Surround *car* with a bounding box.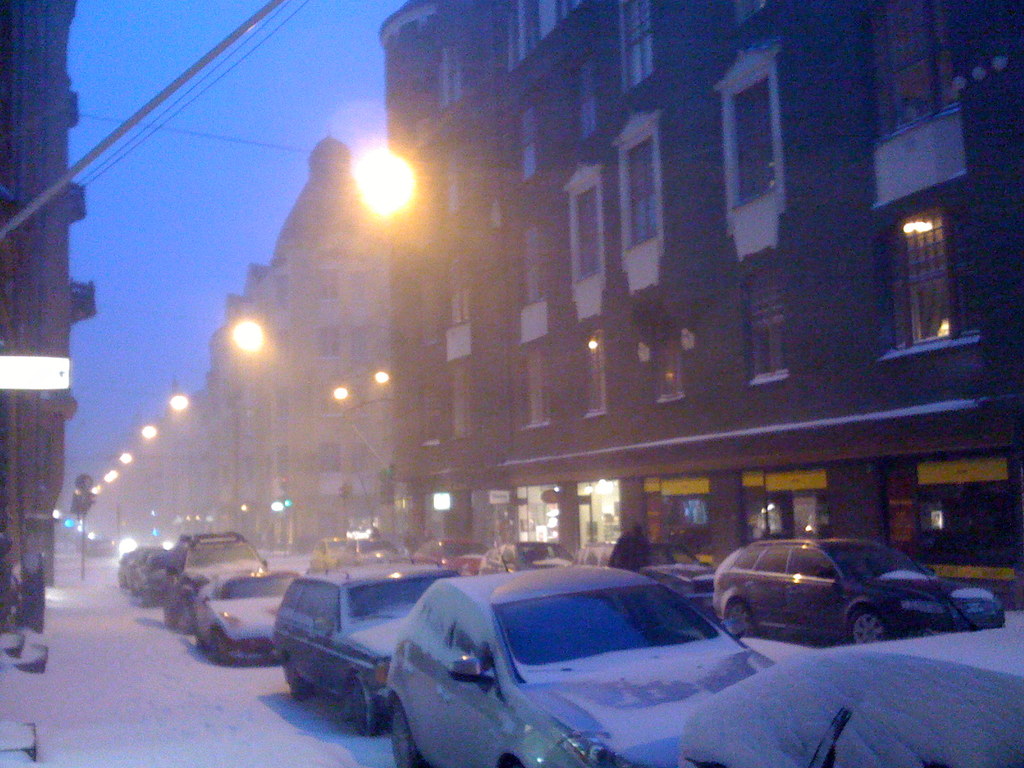
[x1=127, y1=550, x2=182, y2=606].
